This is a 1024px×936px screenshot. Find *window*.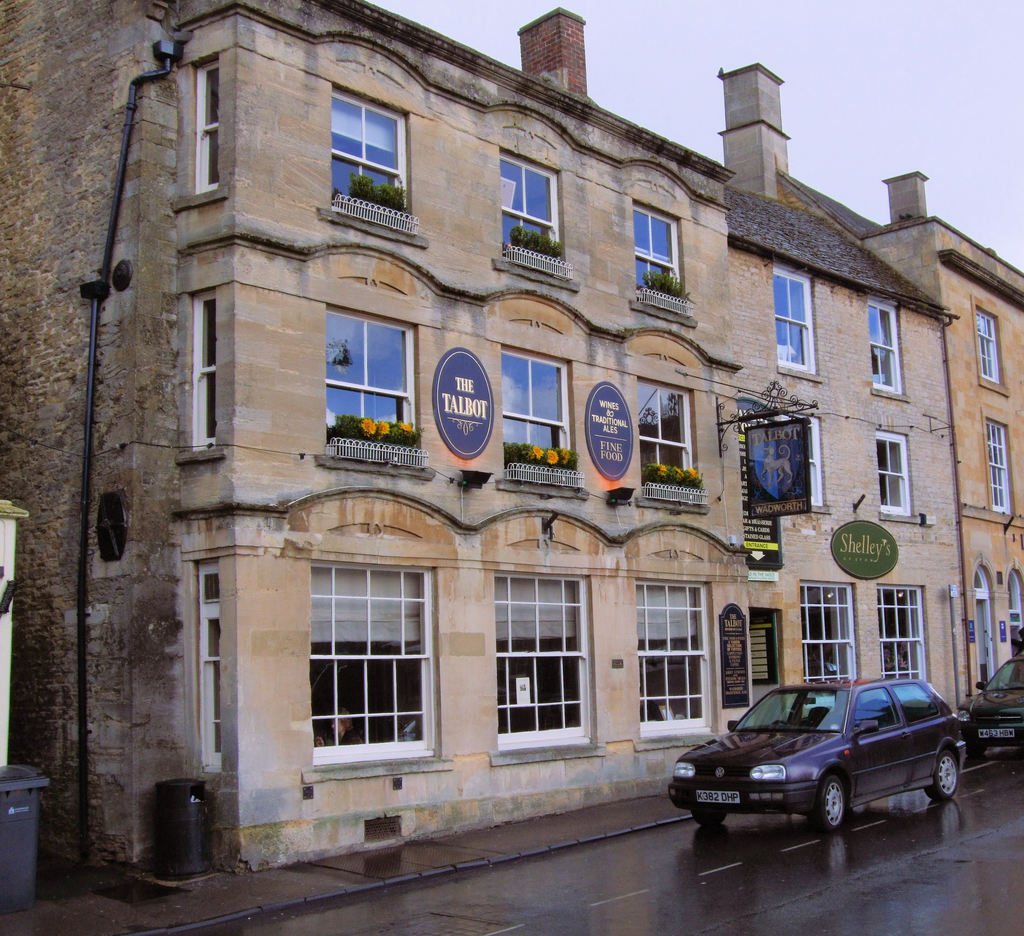
Bounding box: 870,299,904,397.
